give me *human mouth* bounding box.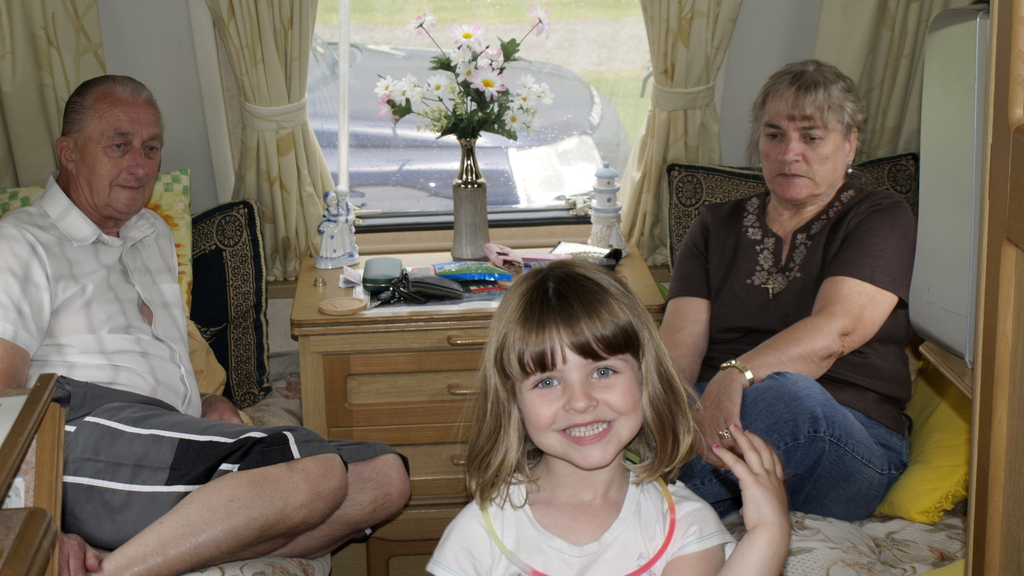
box(111, 180, 145, 198).
